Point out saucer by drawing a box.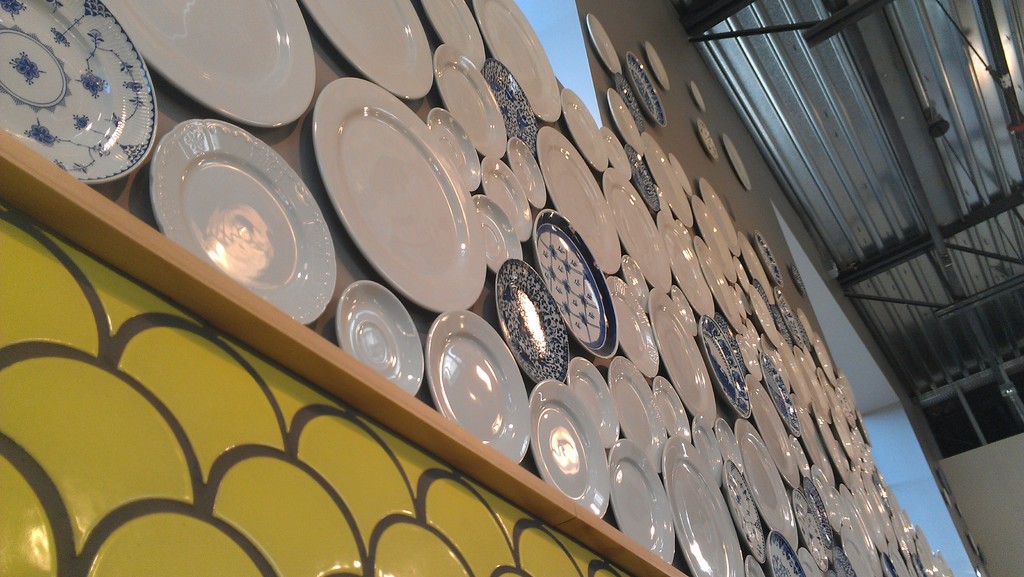
(x1=814, y1=368, x2=833, y2=399).
